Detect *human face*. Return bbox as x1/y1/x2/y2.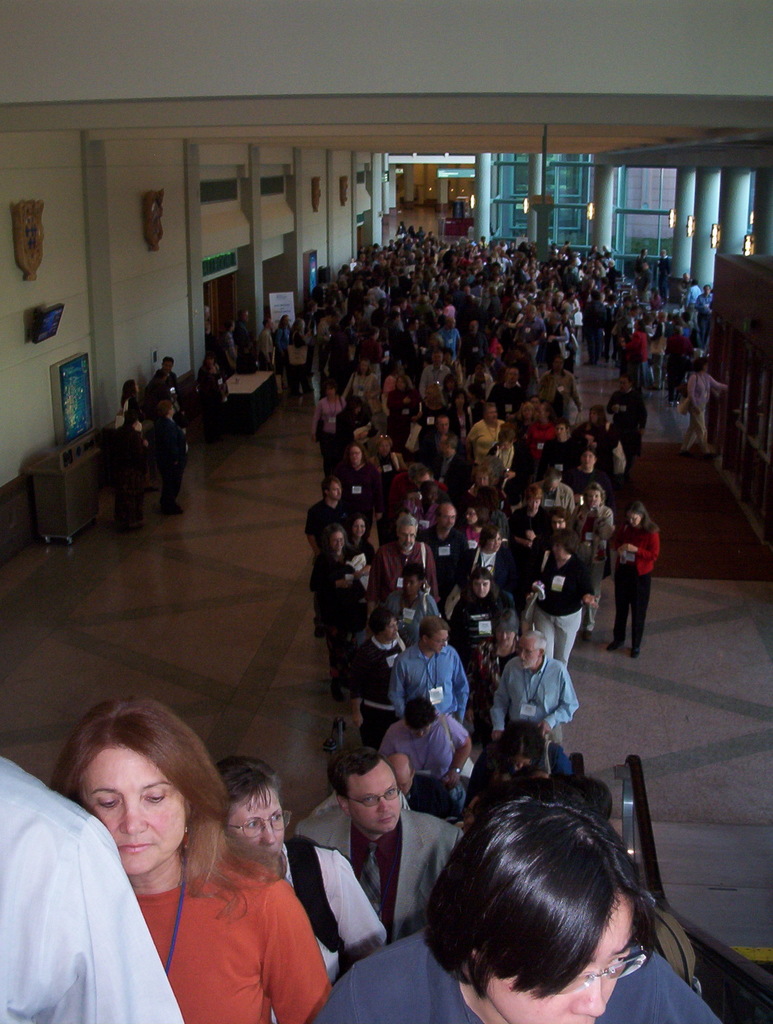
581/450/595/469.
